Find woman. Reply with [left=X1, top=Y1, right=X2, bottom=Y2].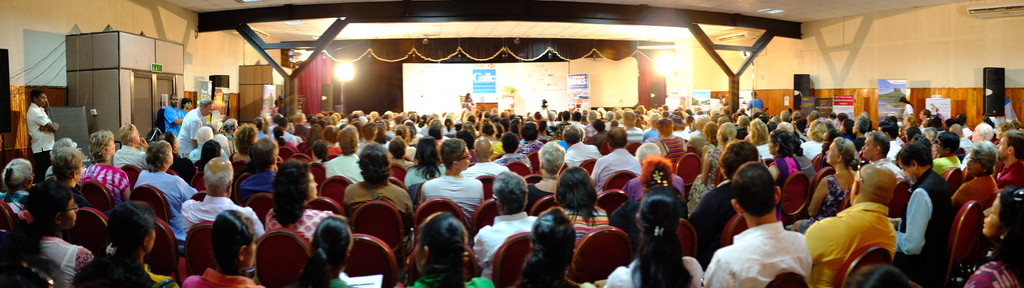
[left=959, top=184, right=1023, bottom=287].
